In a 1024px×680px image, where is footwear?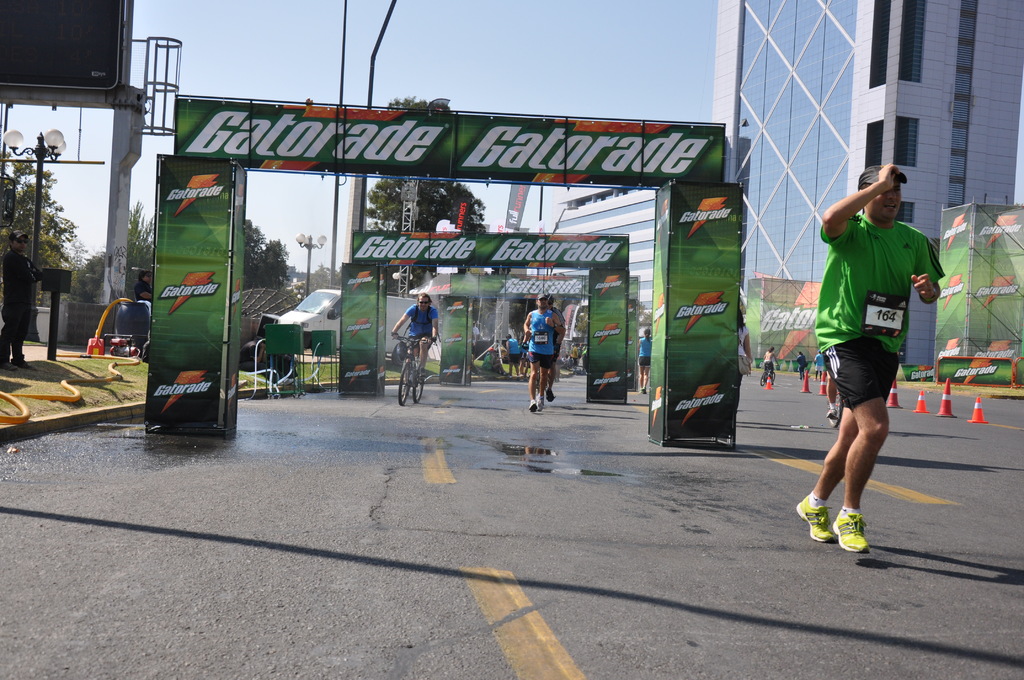
{"x1": 546, "y1": 388, "x2": 554, "y2": 400}.
